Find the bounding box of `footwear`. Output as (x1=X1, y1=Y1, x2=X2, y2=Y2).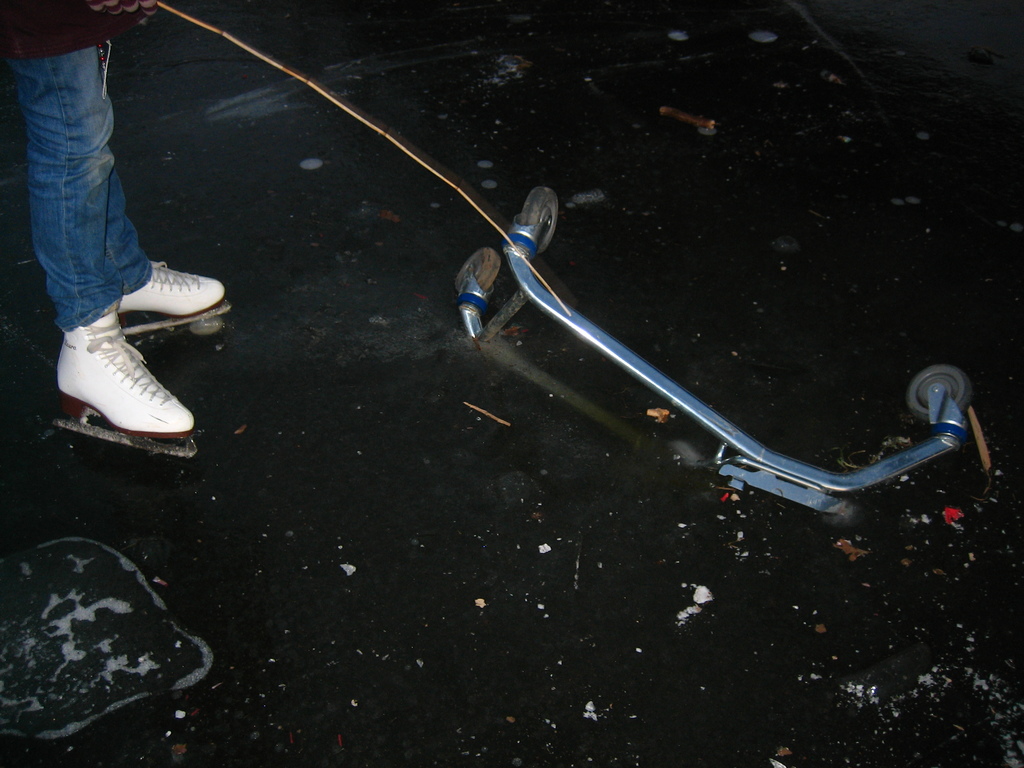
(x1=43, y1=305, x2=182, y2=452).
